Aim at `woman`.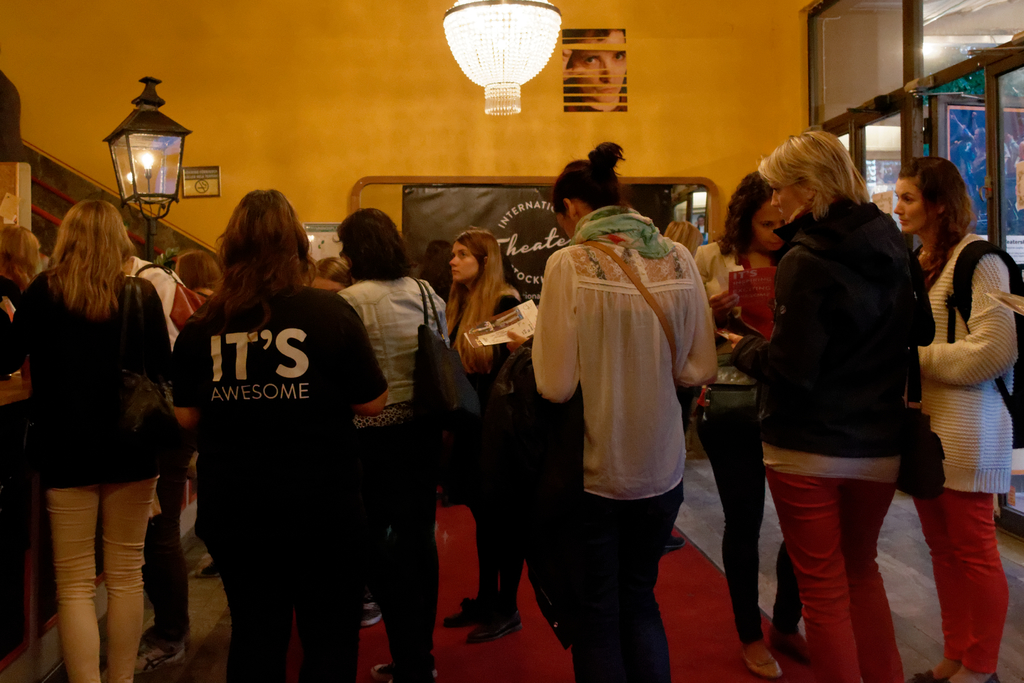
Aimed at region(895, 148, 1016, 682).
